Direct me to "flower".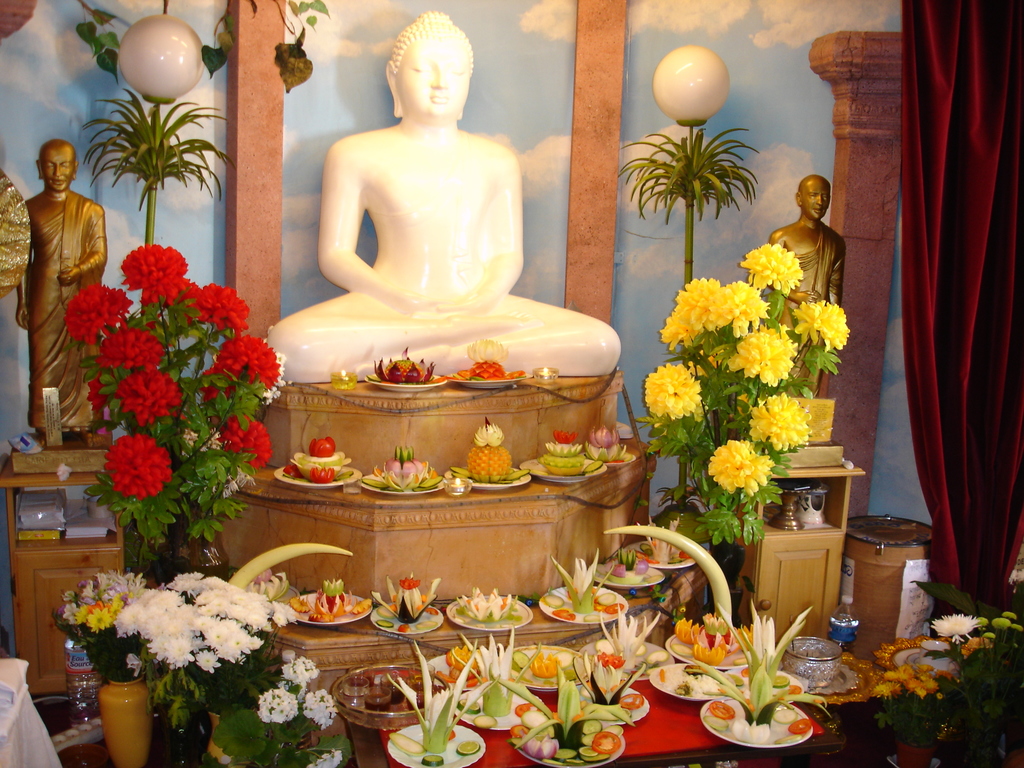
Direction: select_region(307, 747, 348, 767).
